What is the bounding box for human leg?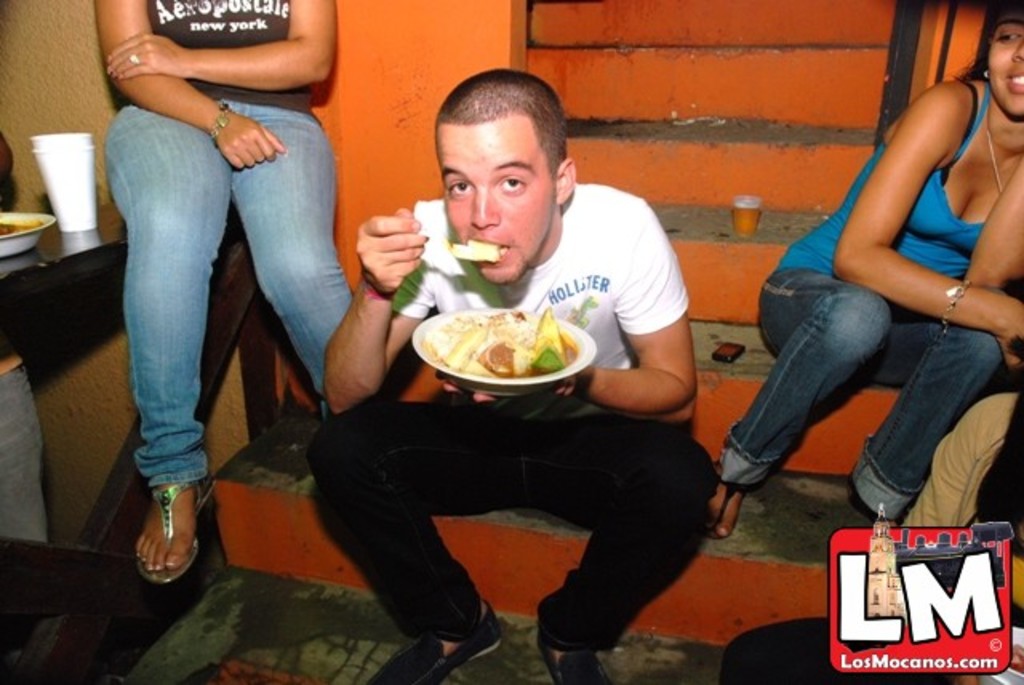
890, 397, 1022, 528.
